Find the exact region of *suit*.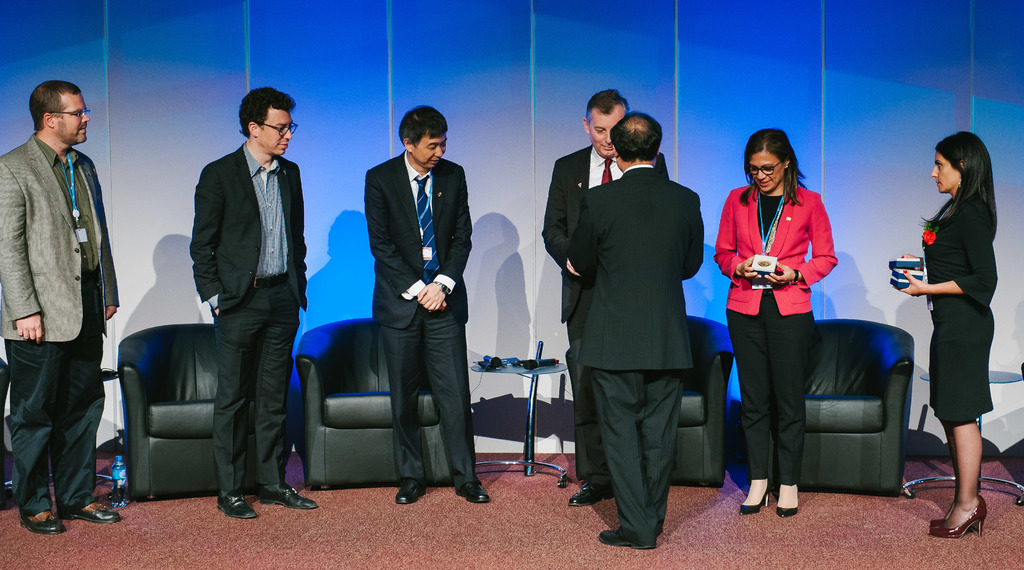
Exact region: [left=0, top=133, right=119, bottom=513].
